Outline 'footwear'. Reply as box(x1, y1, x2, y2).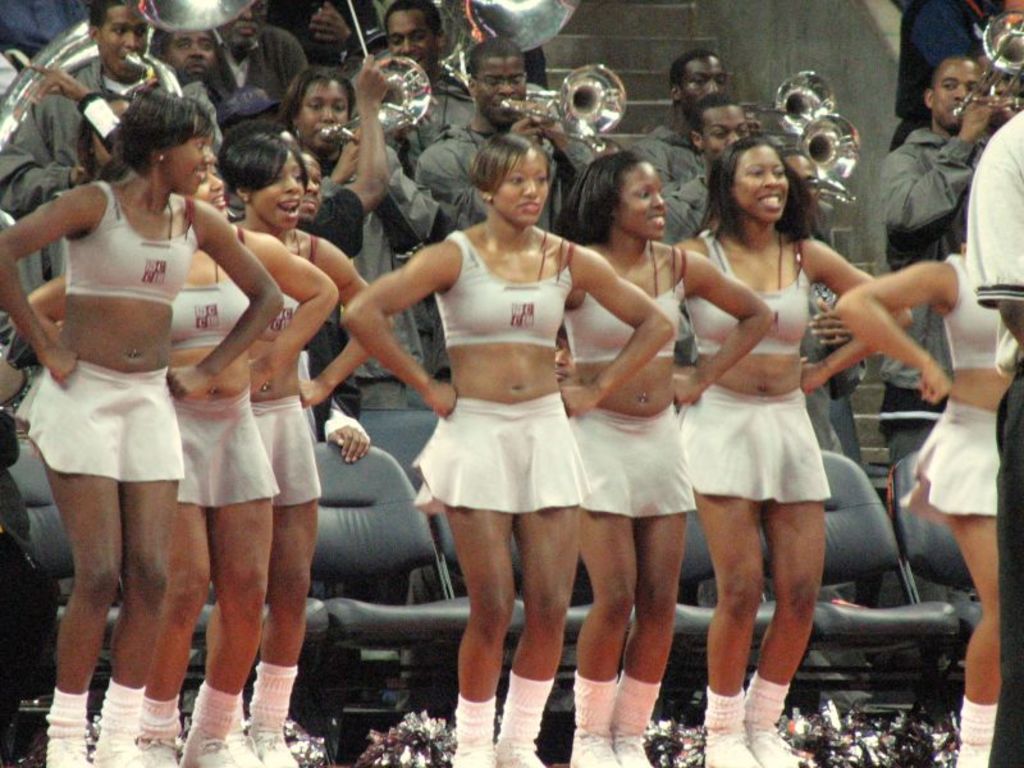
box(750, 735, 801, 767).
